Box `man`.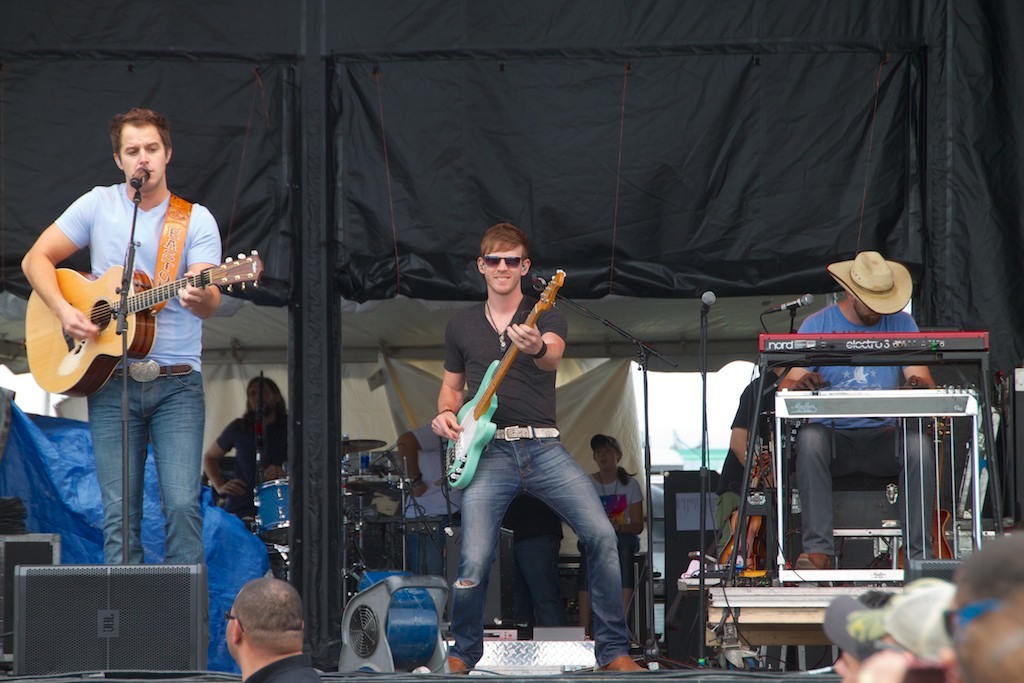
detection(940, 530, 1023, 682).
